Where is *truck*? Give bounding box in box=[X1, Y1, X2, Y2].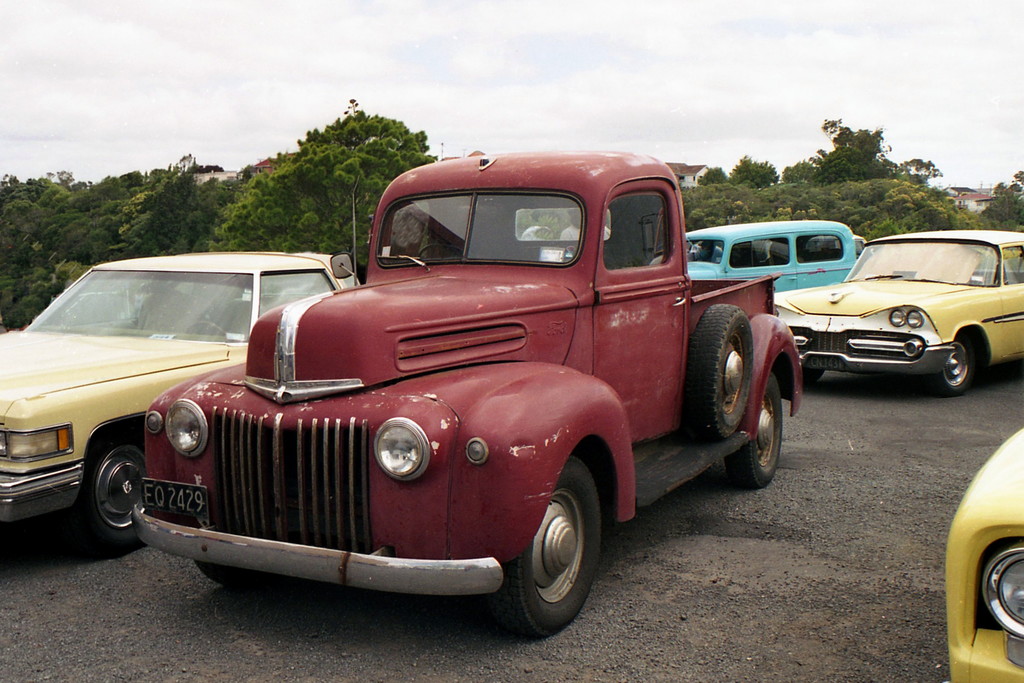
box=[97, 149, 861, 646].
